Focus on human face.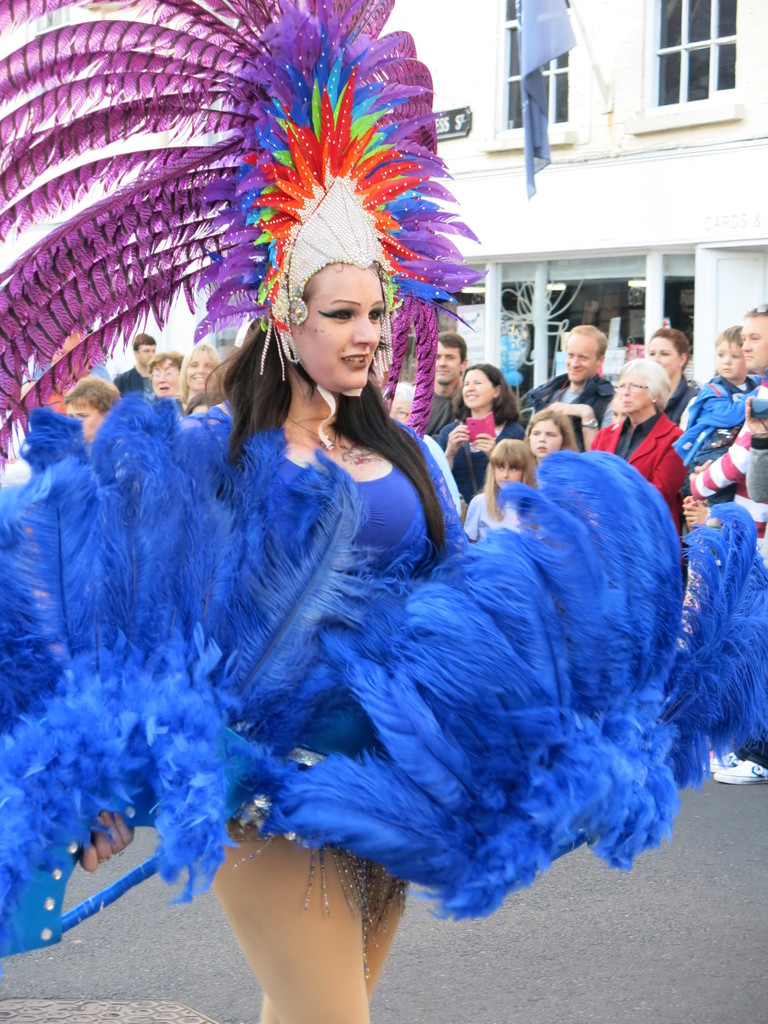
Focused at l=150, t=364, r=173, b=399.
